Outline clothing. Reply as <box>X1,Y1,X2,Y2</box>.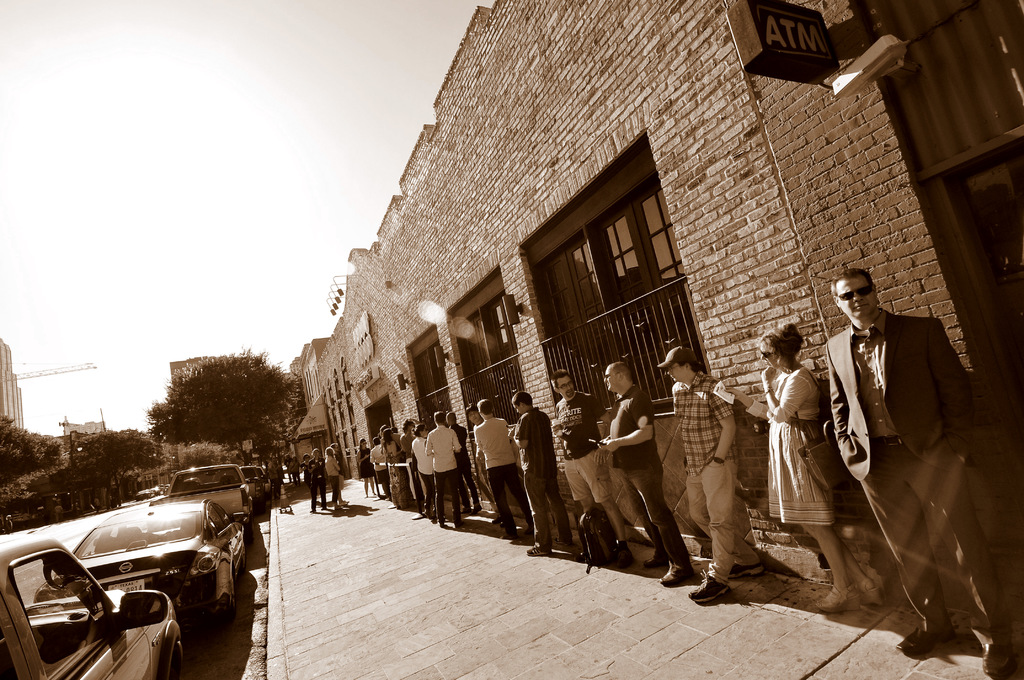
<box>612,384,688,572</box>.
